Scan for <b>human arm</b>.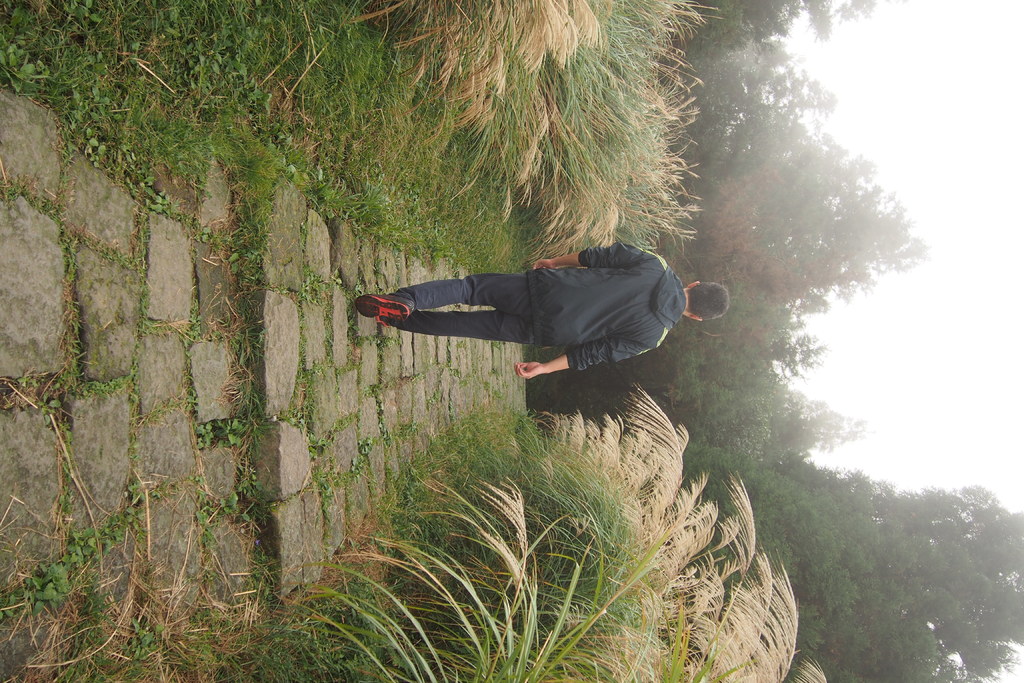
Scan result: locate(531, 242, 647, 268).
